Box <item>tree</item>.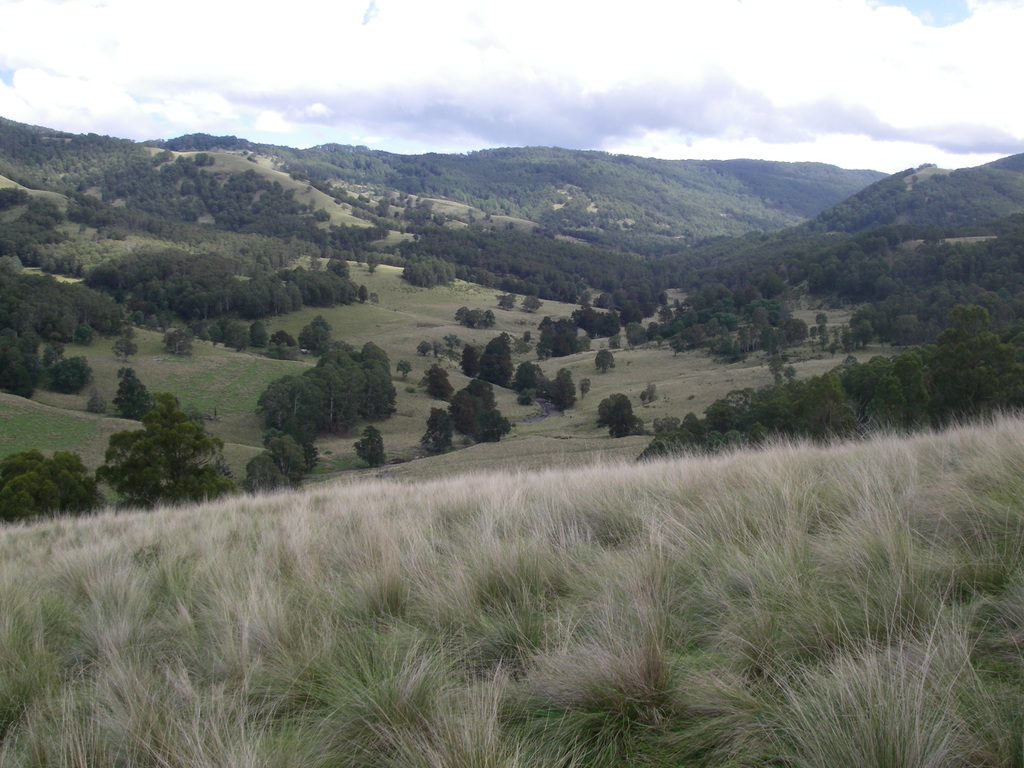
pyautogui.locateOnScreen(84, 389, 108, 415).
